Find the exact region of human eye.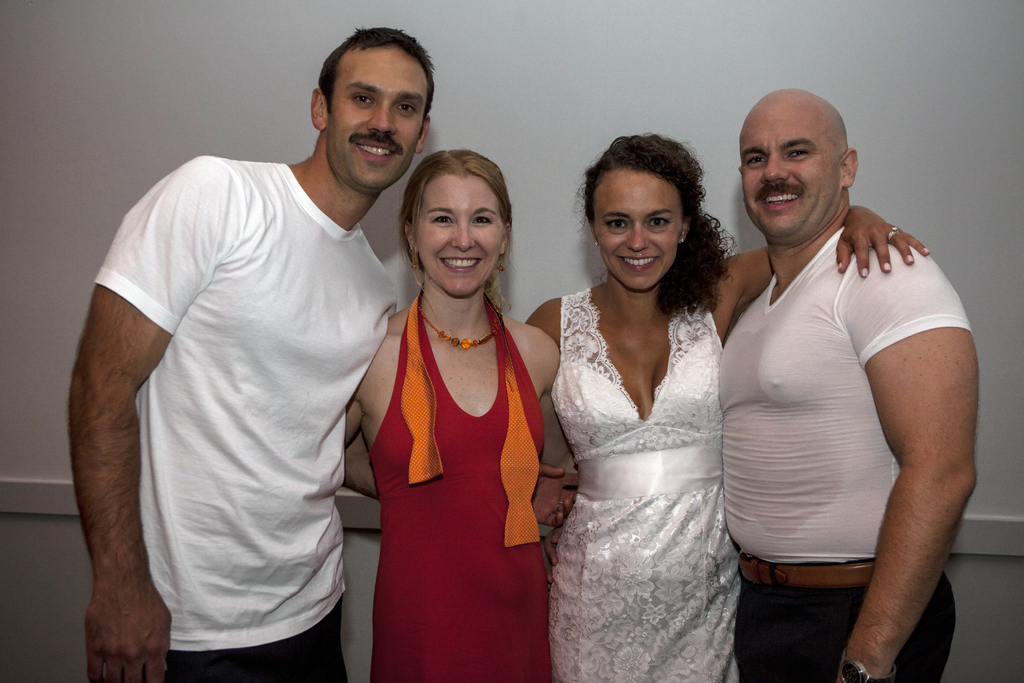
Exact region: <region>428, 215, 453, 231</region>.
